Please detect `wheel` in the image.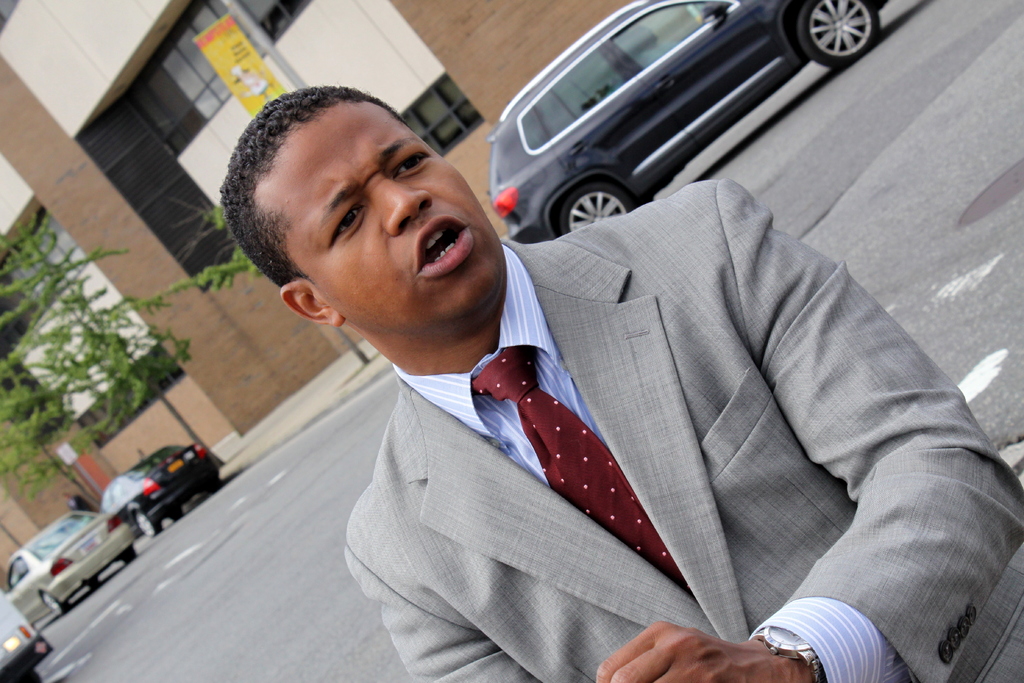
[561,186,632,235].
